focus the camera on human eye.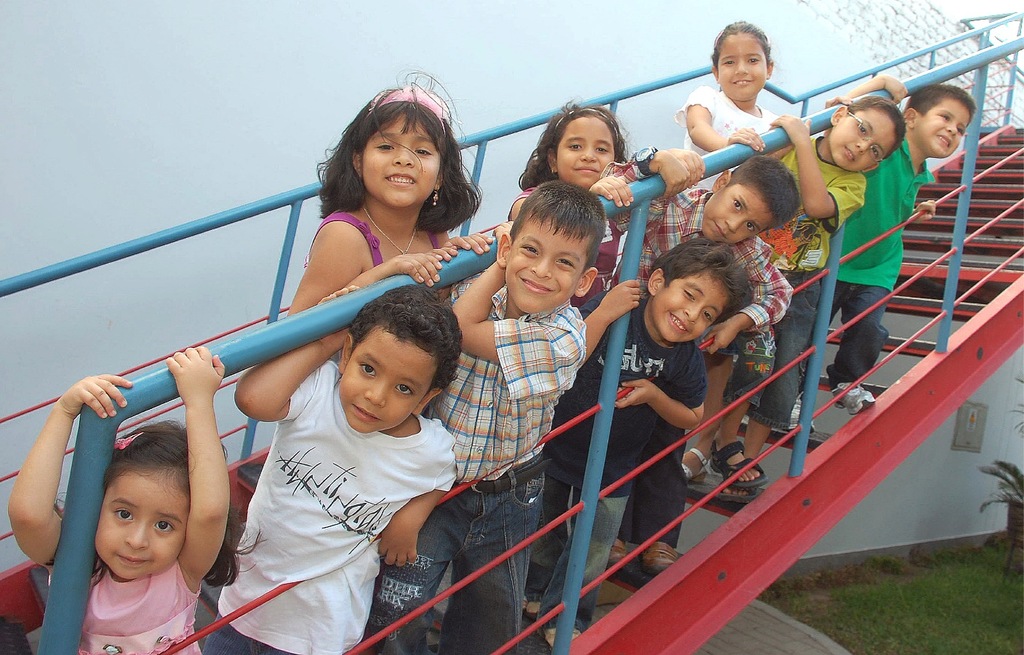
Focus region: [left=375, top=143, right=394, bottom=152].
